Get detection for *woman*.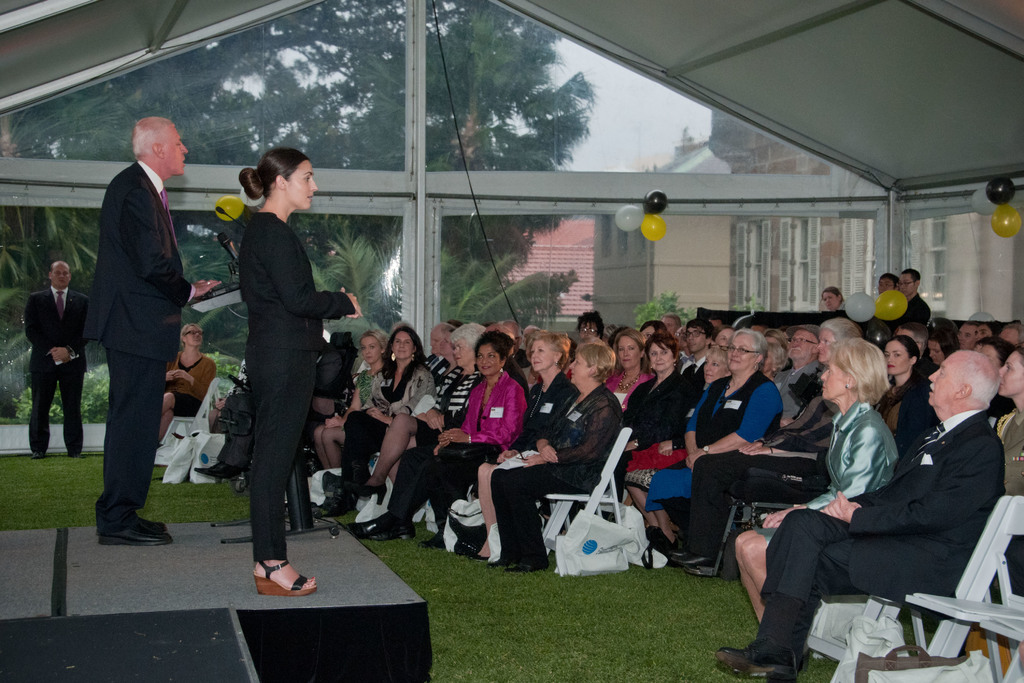
Detection: x1=345, y1=320, x2=485, y2=511.
